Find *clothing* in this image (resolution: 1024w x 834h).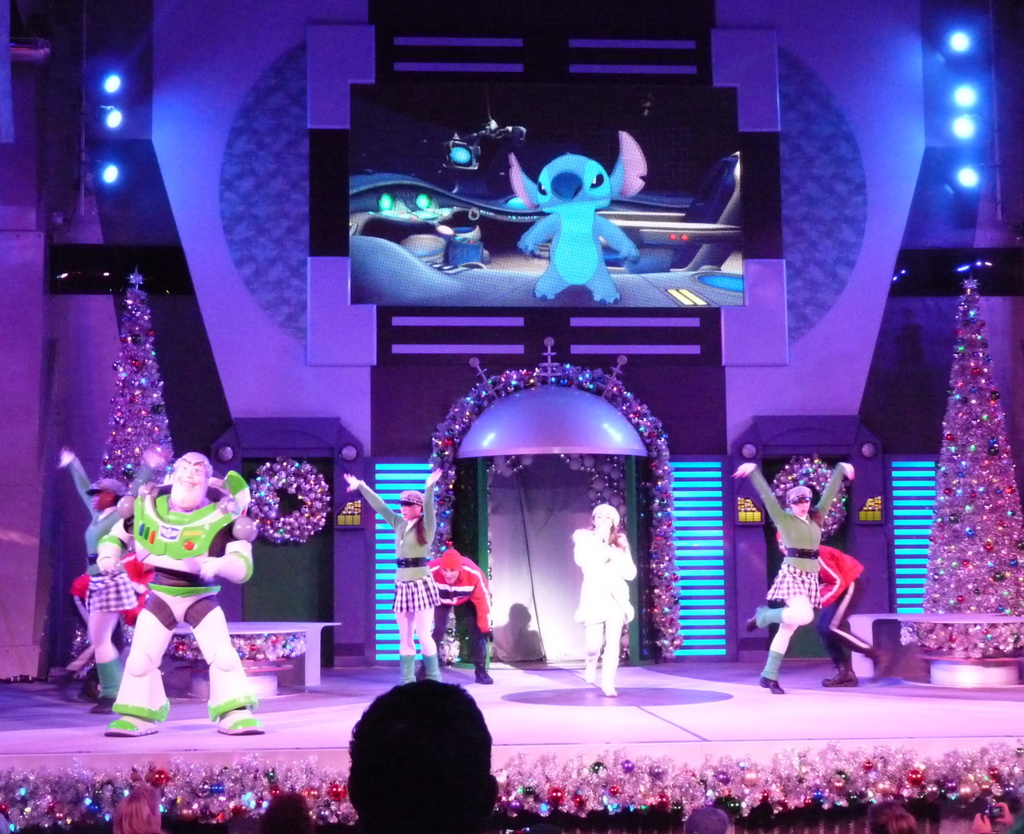
<region>357, 480, 443, 685</region>.
